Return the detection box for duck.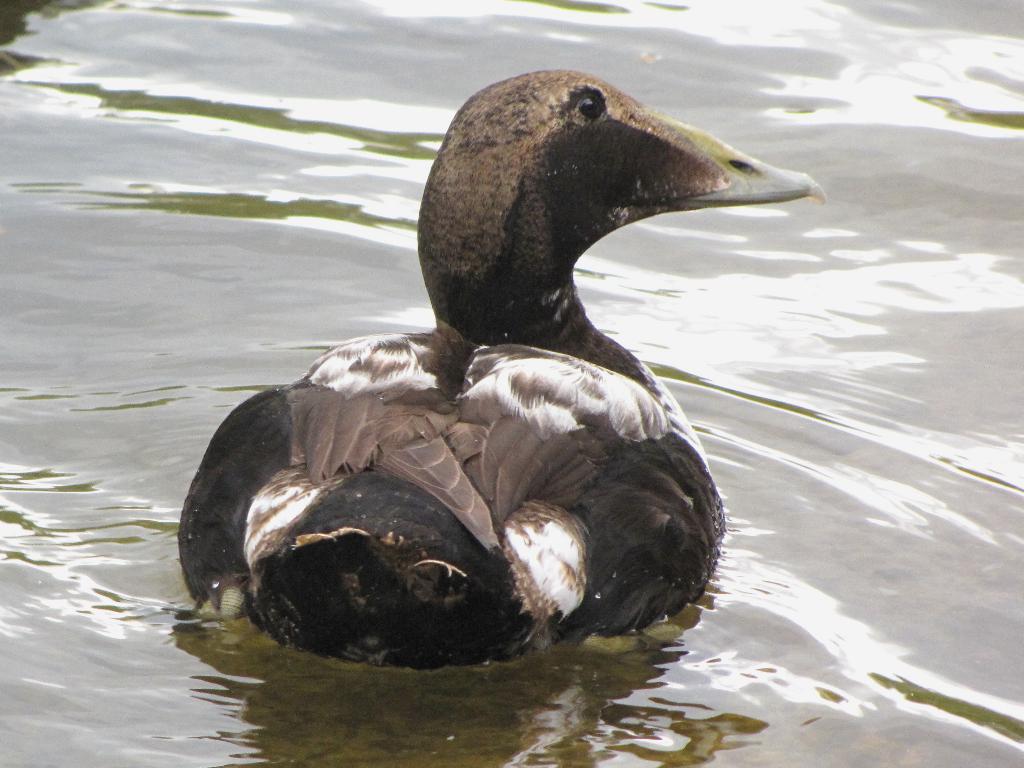
(185,39,797,685).
